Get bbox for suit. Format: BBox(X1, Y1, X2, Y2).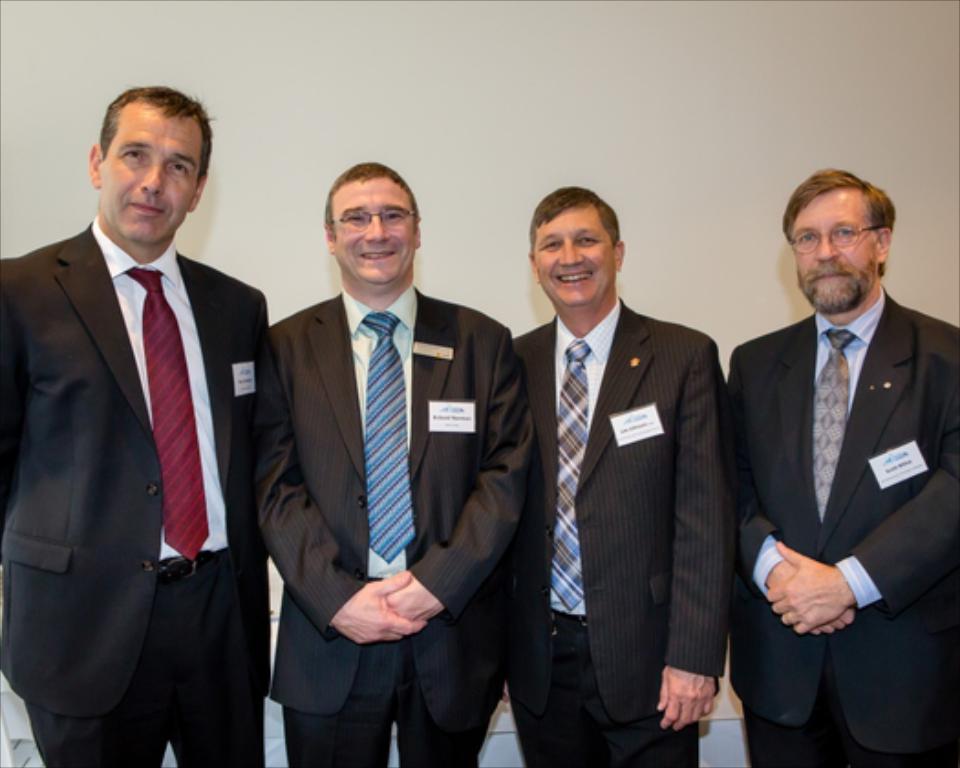
BBox(0, 119, 282, 755).
